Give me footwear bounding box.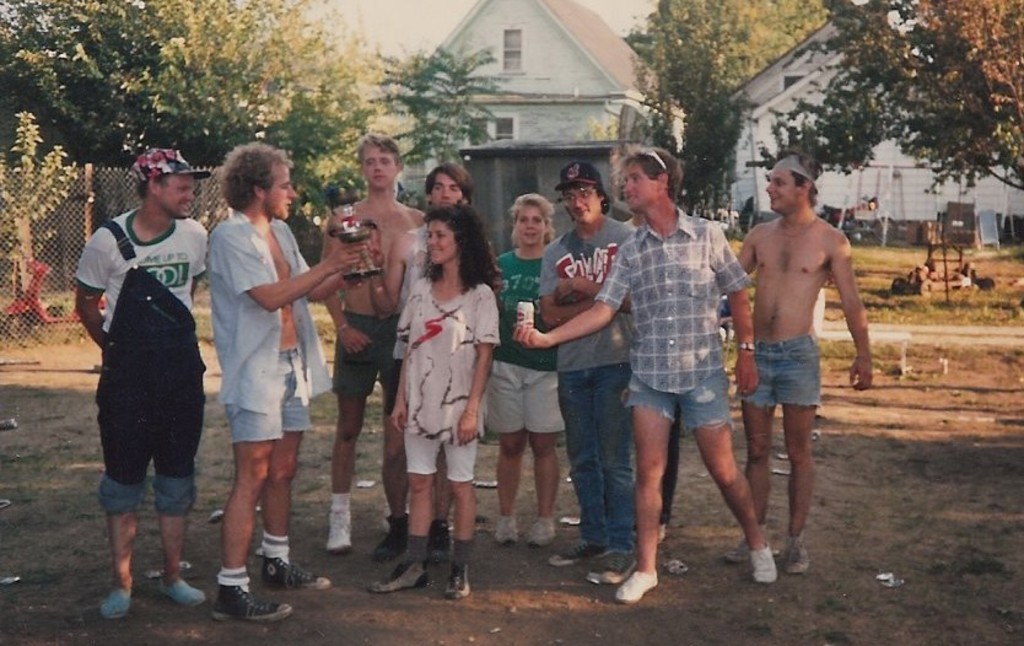
Rect(529, 513, 559, 543).
